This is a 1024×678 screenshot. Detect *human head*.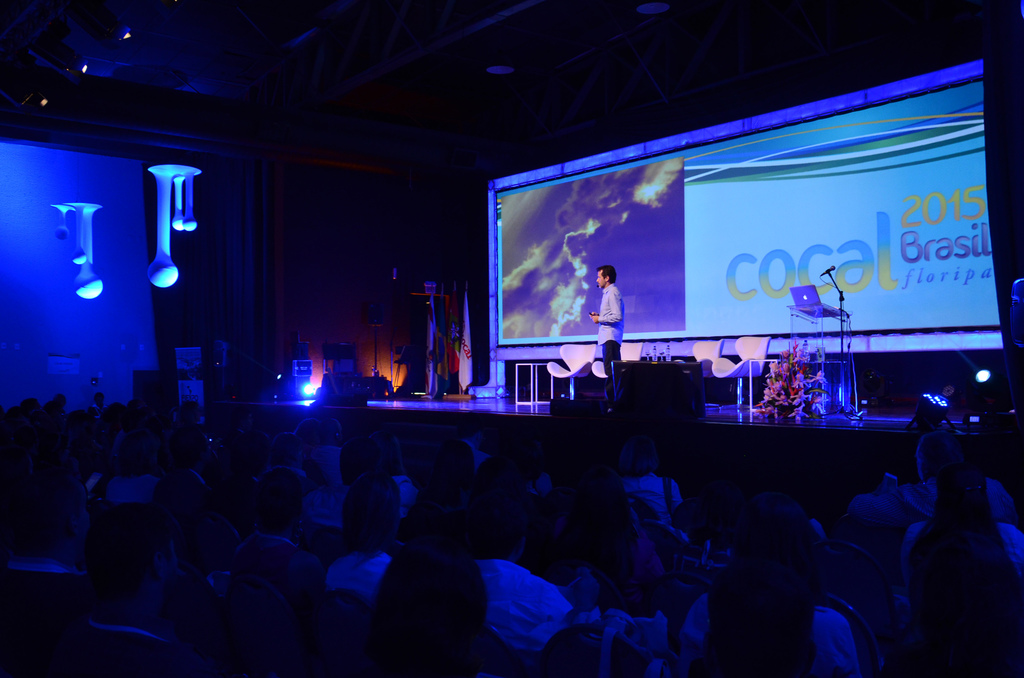
locate(916, 435, 962, 482).
